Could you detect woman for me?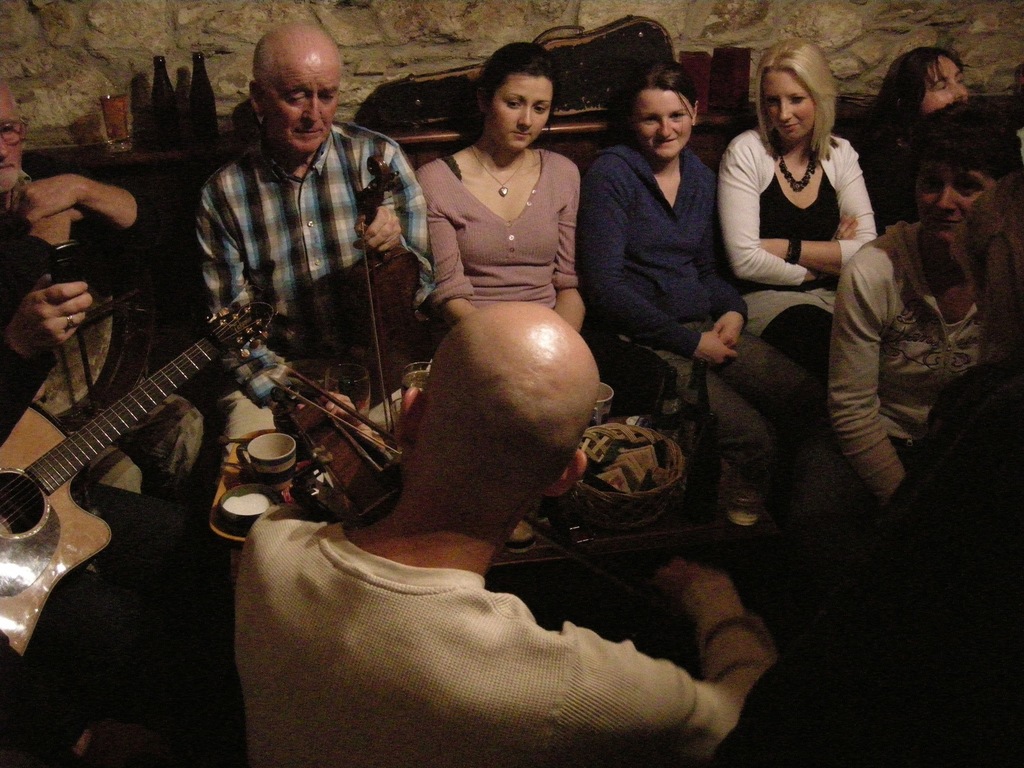
Detection result: detection(415, 44, 587, 342).
